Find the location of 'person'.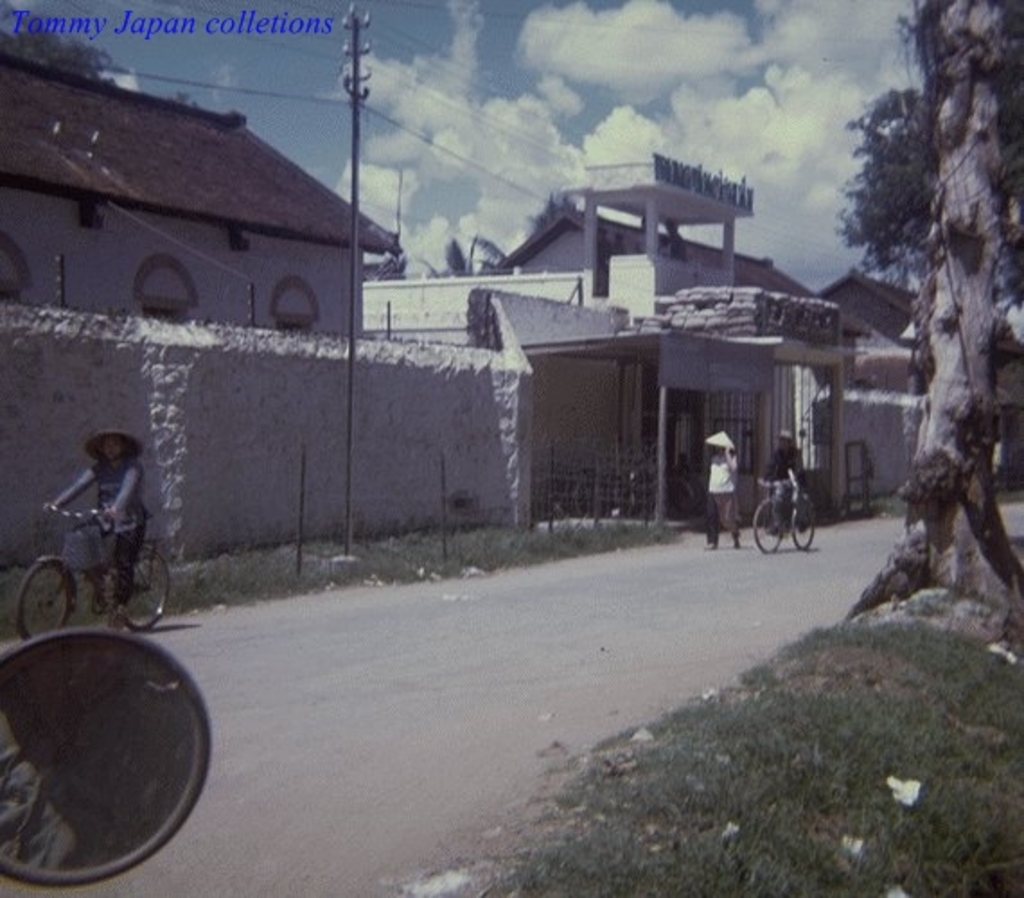
Location: 702:431:742:550.
